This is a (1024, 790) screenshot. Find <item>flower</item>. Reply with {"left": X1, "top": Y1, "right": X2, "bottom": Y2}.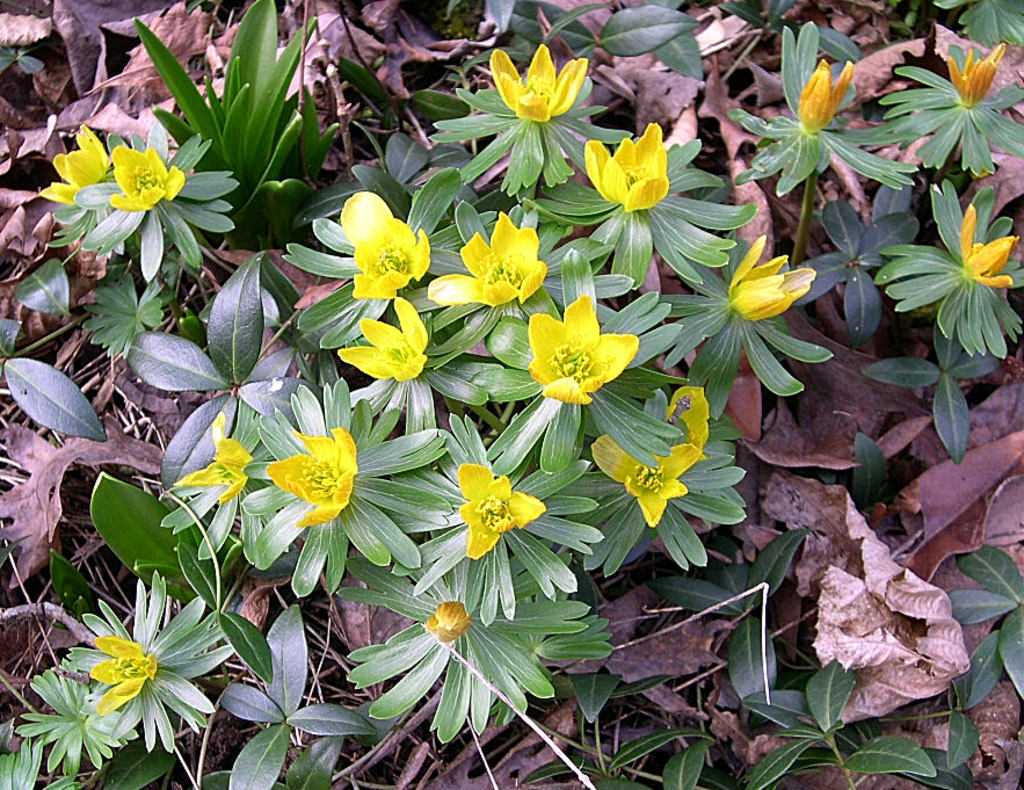
{"left": 426, "top": 215, "right": 549, "bottom": 310}.
